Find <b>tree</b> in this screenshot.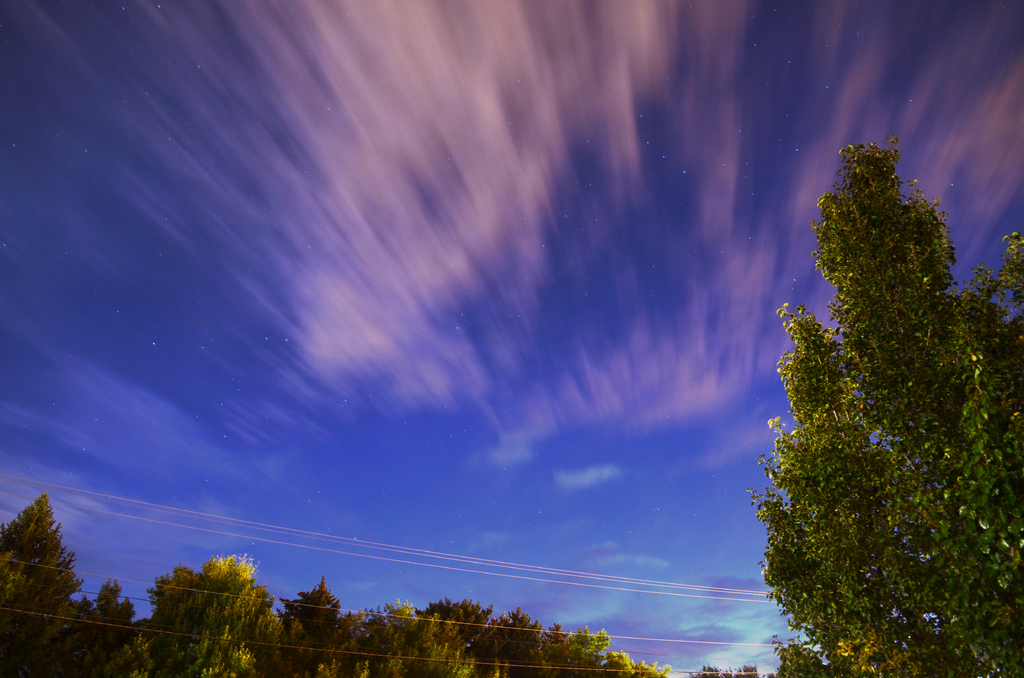
The bounding box for <b>tree</b> is pyautogui.locateOnScreen(734, 129, 1004, 630).
